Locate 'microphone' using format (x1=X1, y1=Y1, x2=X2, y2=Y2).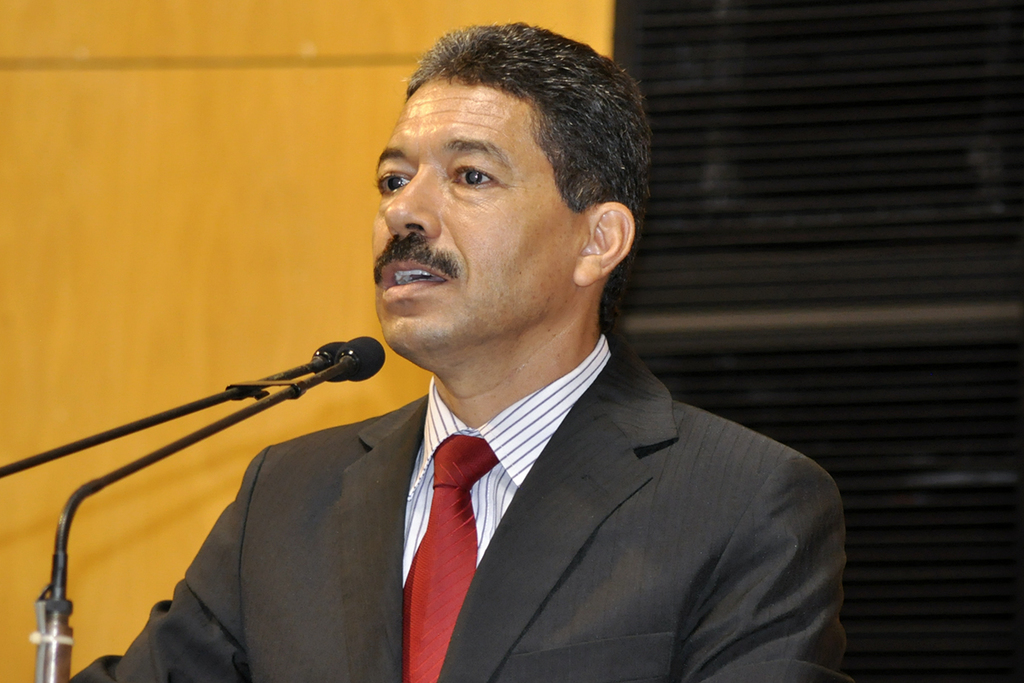
(x1=338, y1=336, x2=390, y2=383).
